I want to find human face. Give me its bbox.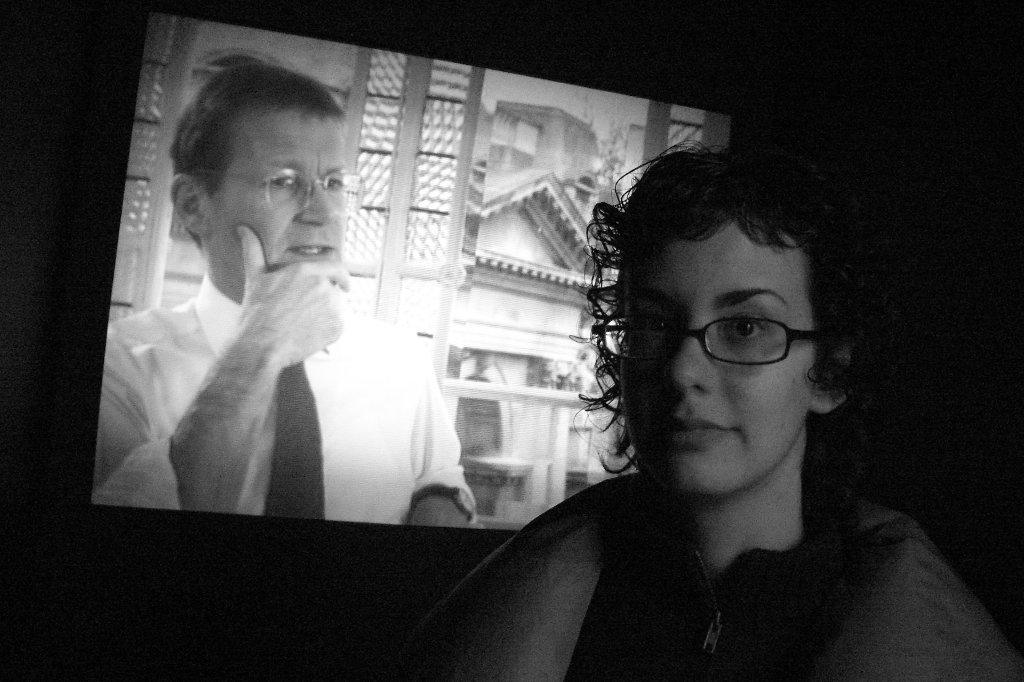
{"x1": 623, "y1": 229, "x2": 813, "y2": 505}.
